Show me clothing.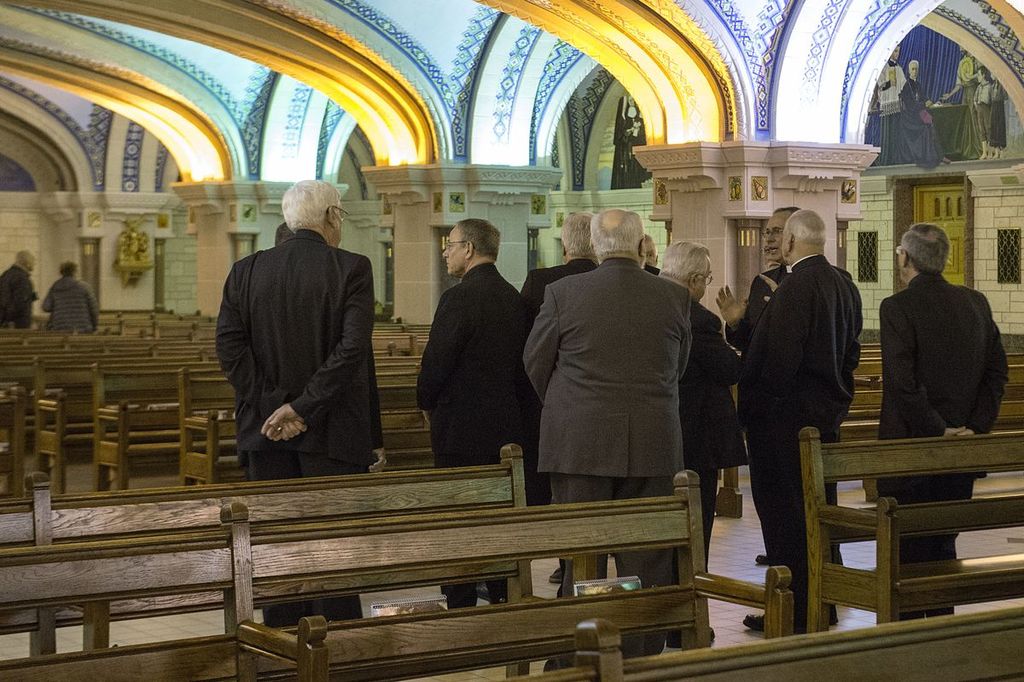
clothing is here: bbox(525, 255, 699, 659).
